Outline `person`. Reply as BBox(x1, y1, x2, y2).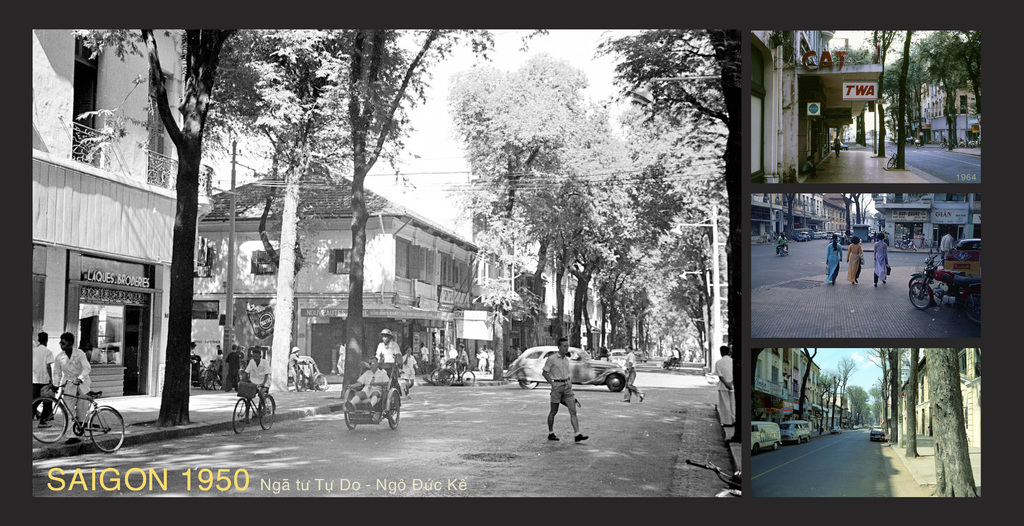
BBox(211, 347, 222, 375).
